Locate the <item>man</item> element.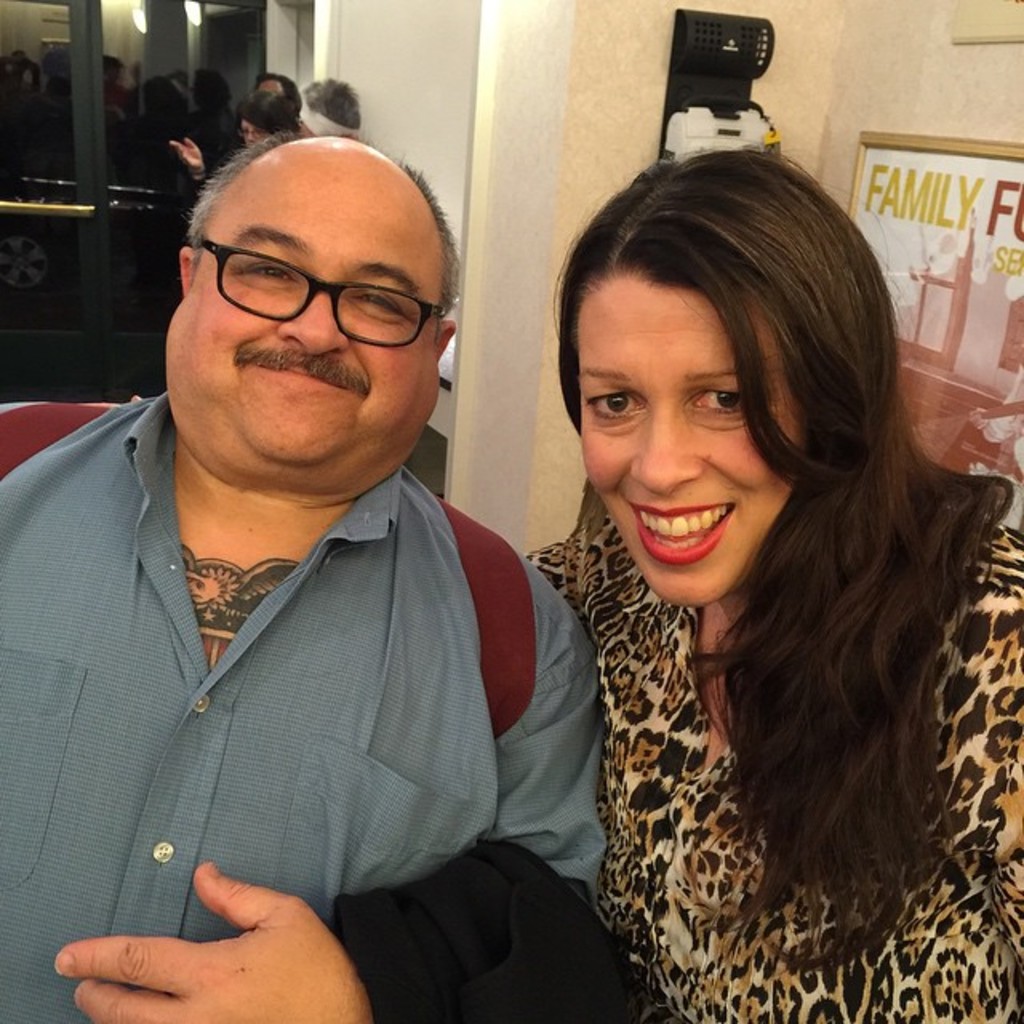
Element bbox: region(261, 70, 309, 120).
